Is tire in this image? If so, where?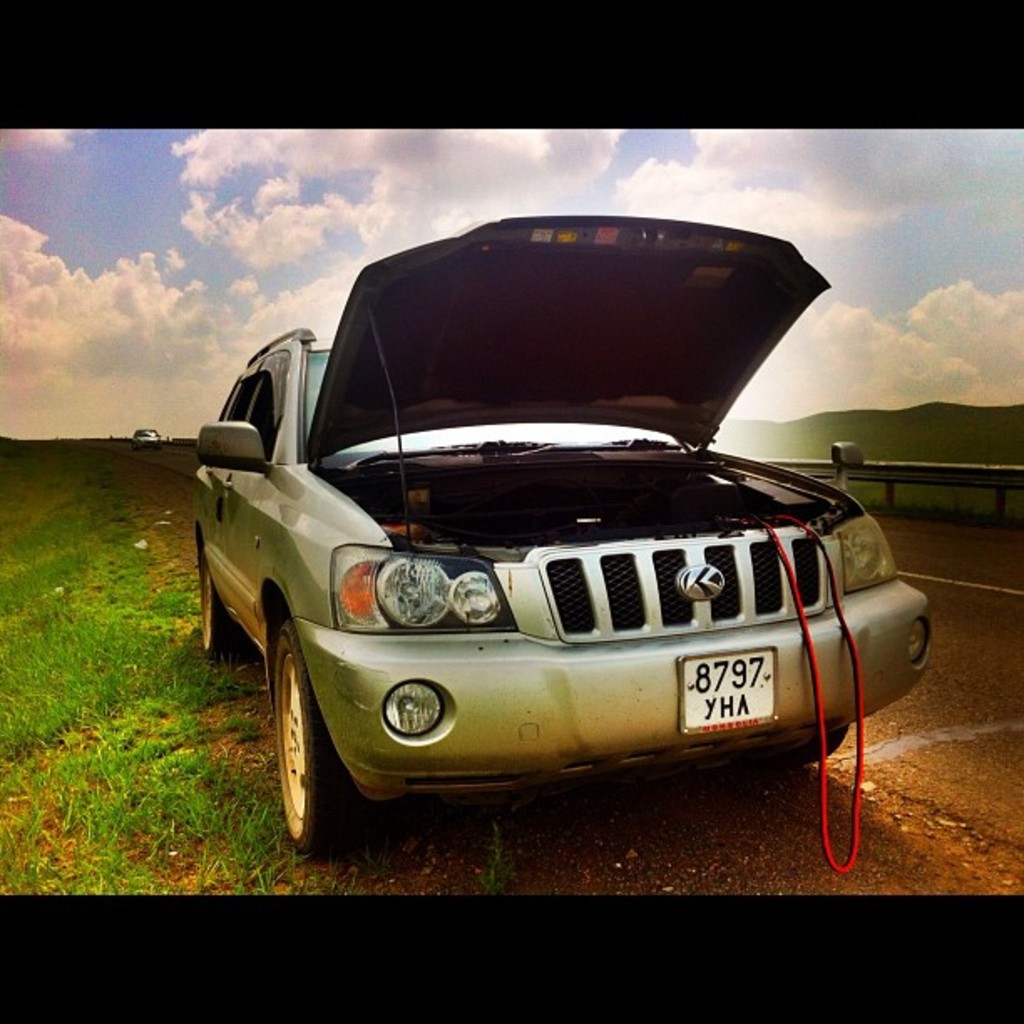
Yes, at crop(253, 601, 361, 865).
